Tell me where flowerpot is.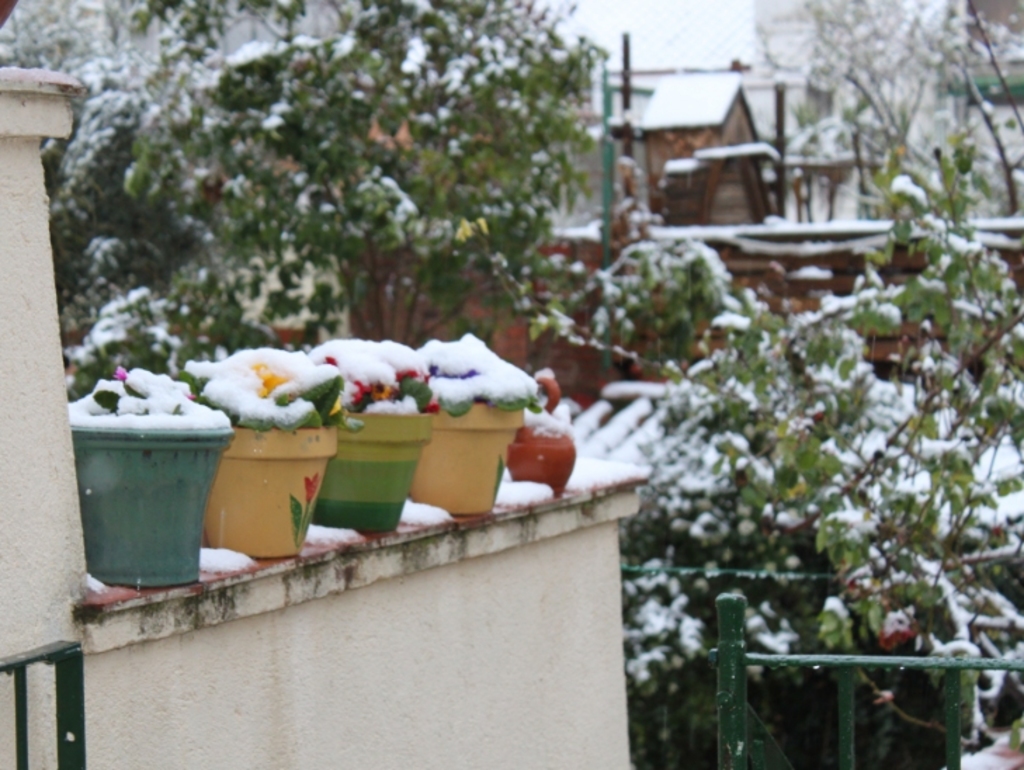
flowerpot is at [204, 417, 339, 562].
